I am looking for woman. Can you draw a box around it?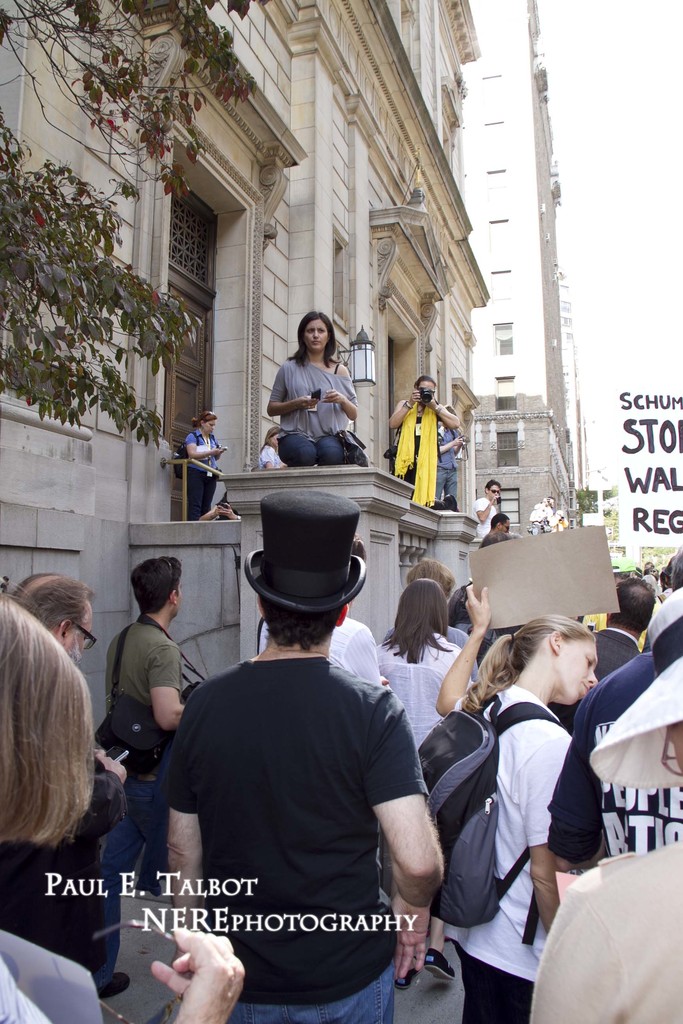
Sure, the bounding box is 259,301,366,475.
